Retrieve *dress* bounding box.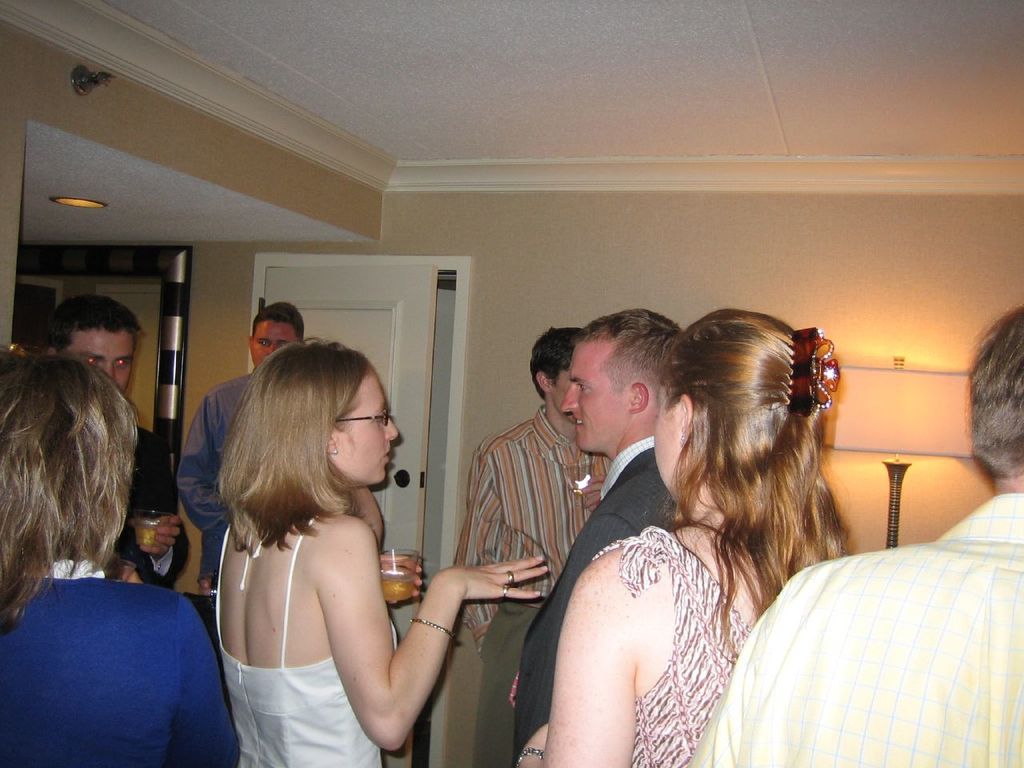
Bounding box: (215,514,397,767).
